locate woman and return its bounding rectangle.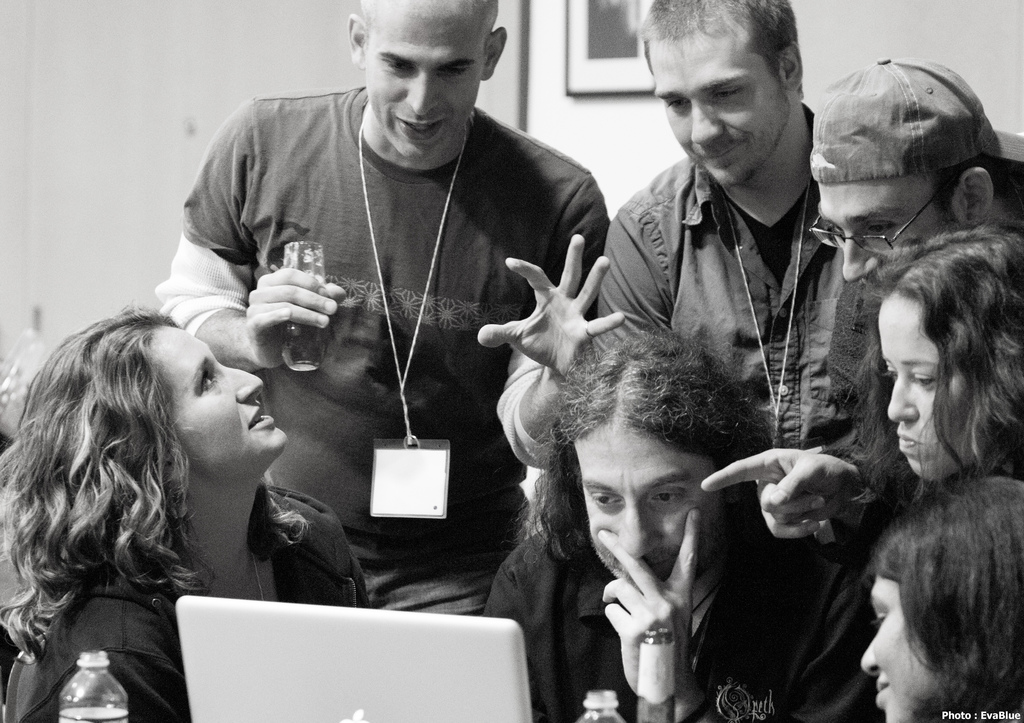
<box>860,472,1023,722</box>.
